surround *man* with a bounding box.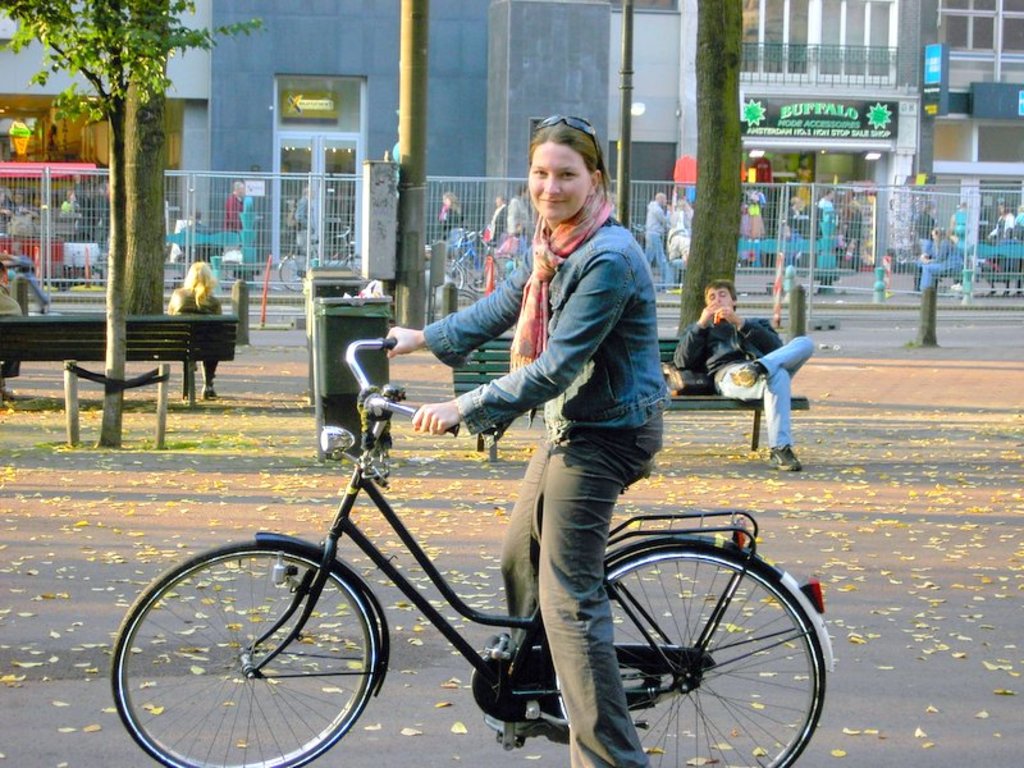
bbox=(225, 180, 247, 279).
